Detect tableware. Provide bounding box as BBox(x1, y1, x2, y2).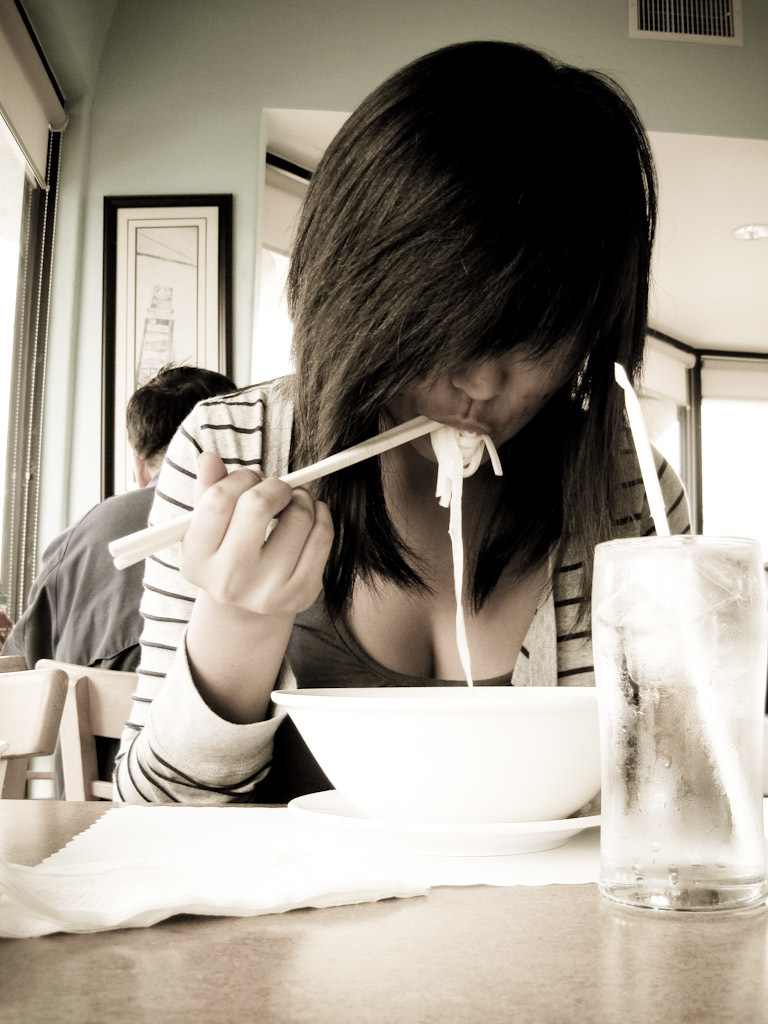
BBox(282, 780, 603, 858).
